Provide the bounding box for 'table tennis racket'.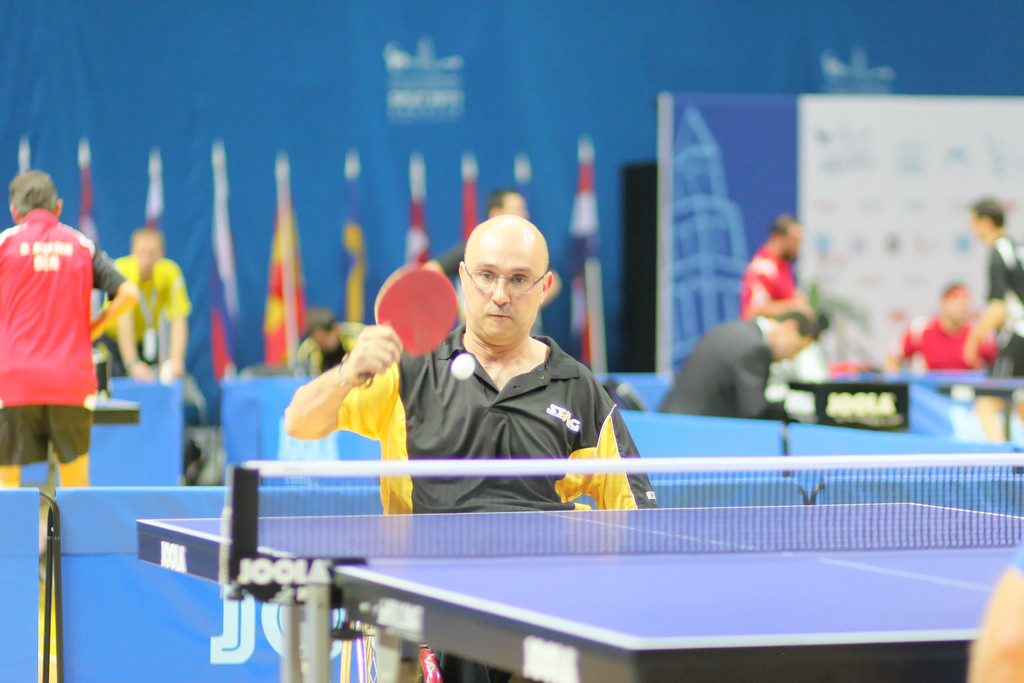
Rect(368, 260, 456, 391).
